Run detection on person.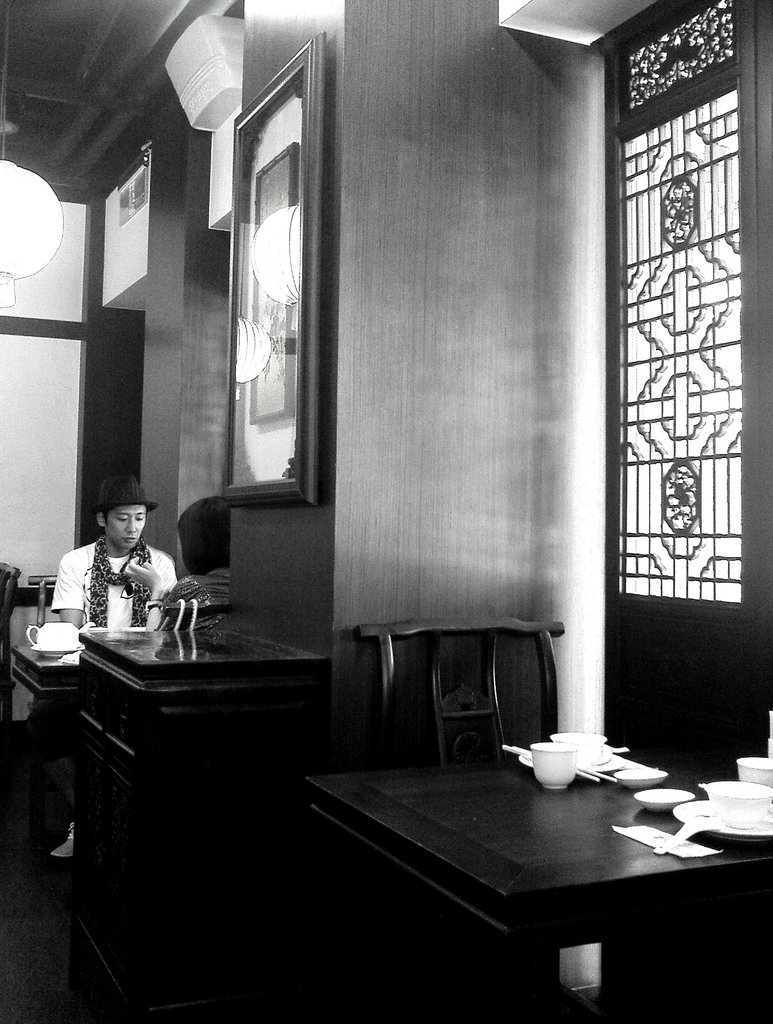
Result: {"x1": 157, "y1": 493, "x2": 232, "y2": 633}.
